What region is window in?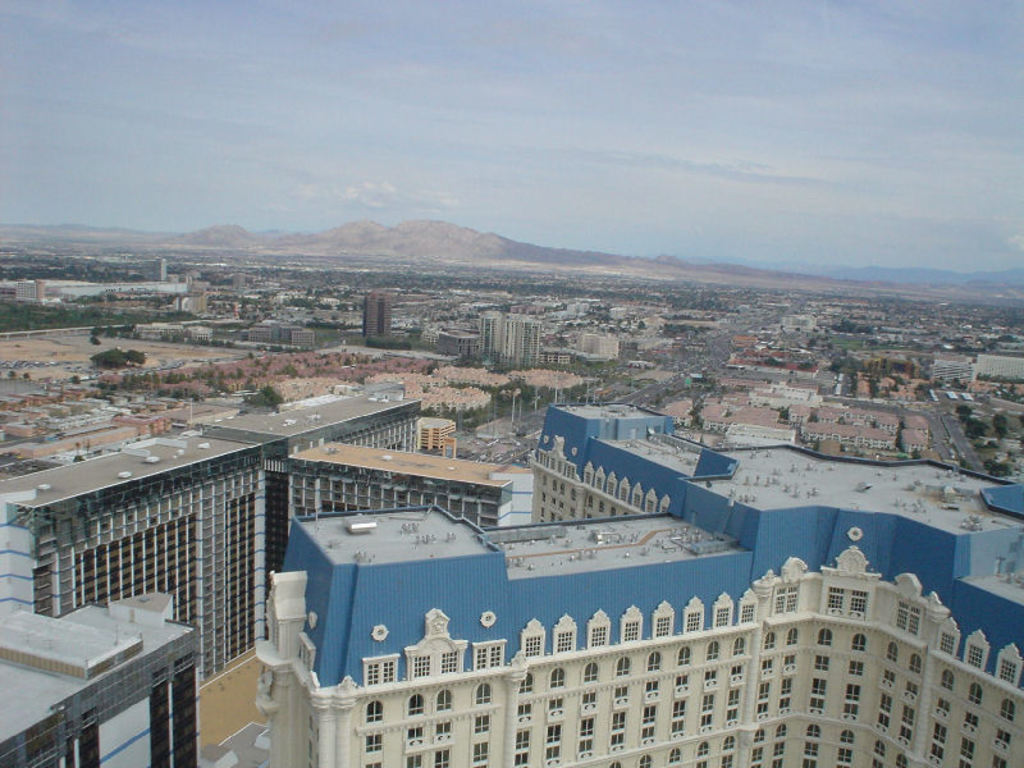
941, 632, 959, 659.
